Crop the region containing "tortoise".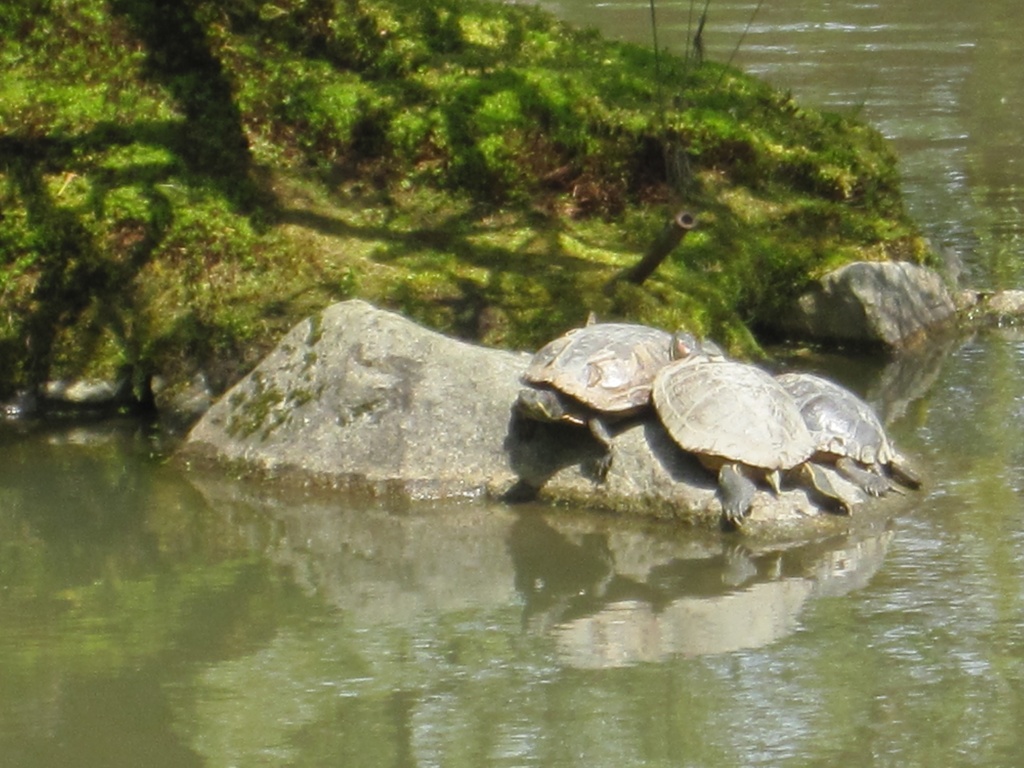
Crop region: l=509, t=308, r=694, b=466.
